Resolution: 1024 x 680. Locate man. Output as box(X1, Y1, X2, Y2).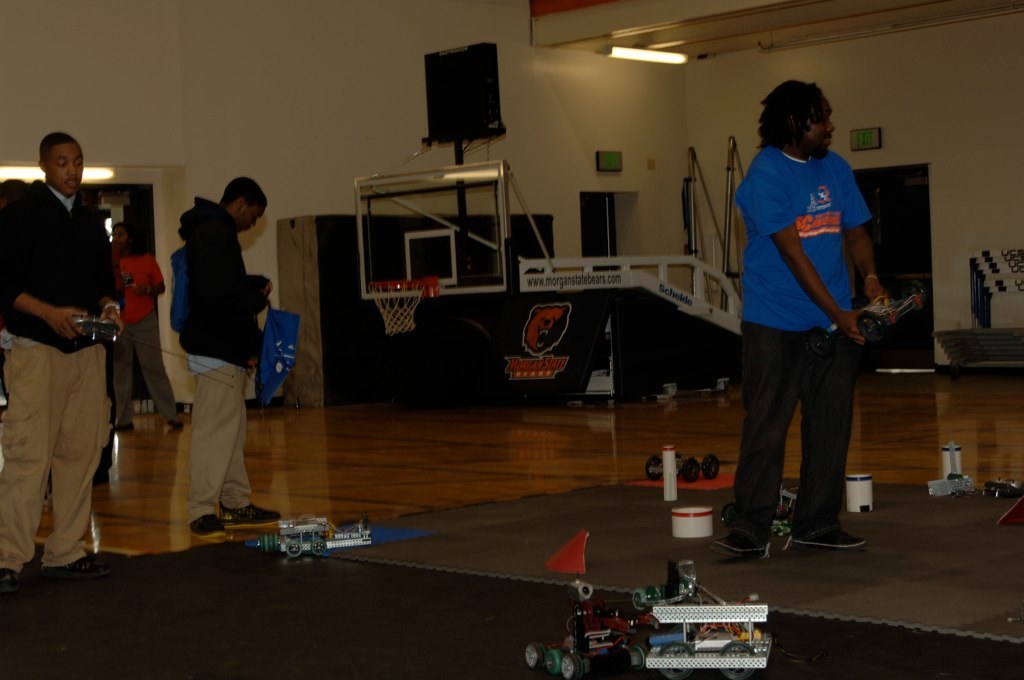
box(726, 76, 897, 542).
